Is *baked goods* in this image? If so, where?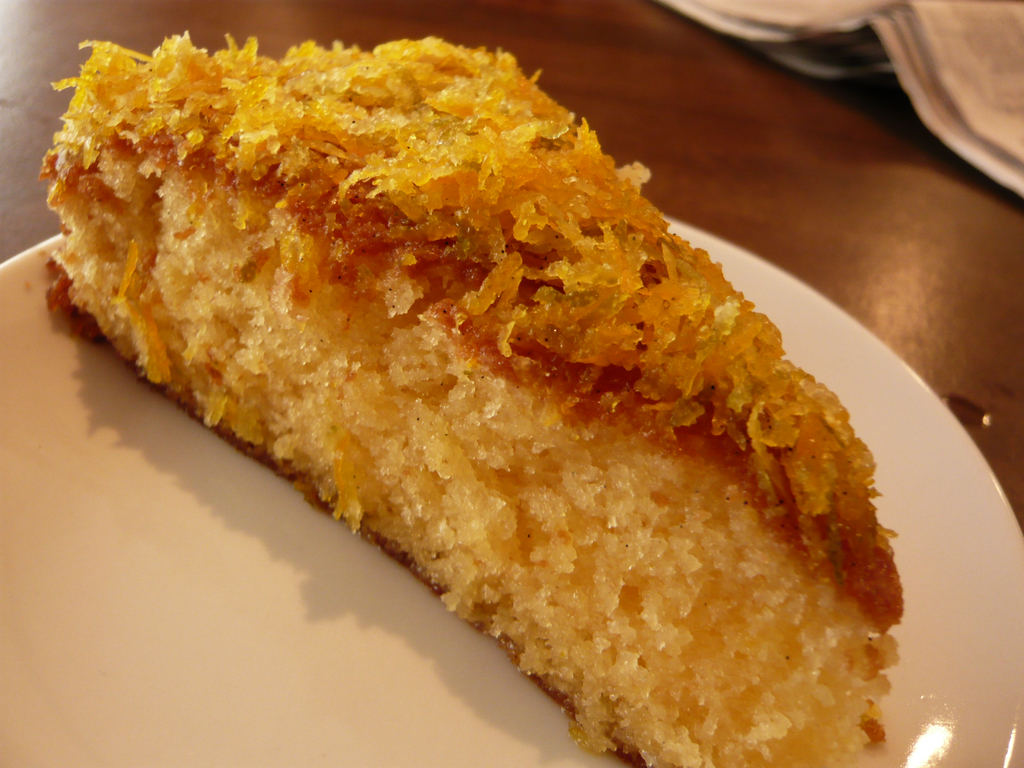
Yes, at <bbox>45, 40, 902, 767</bbox>.
